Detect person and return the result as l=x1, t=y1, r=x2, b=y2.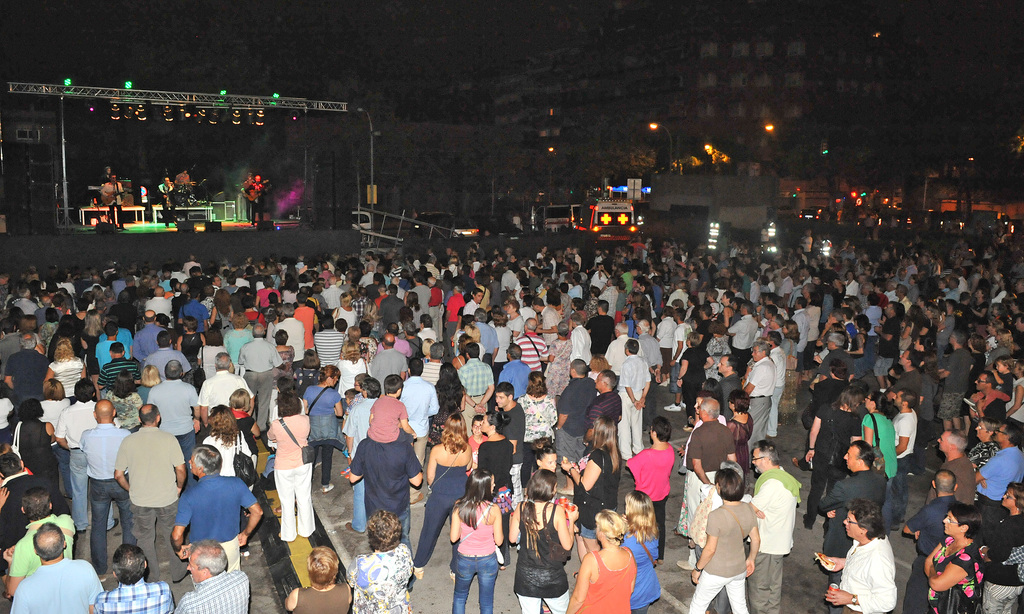
l=154, t=173, r=180, b=210.
